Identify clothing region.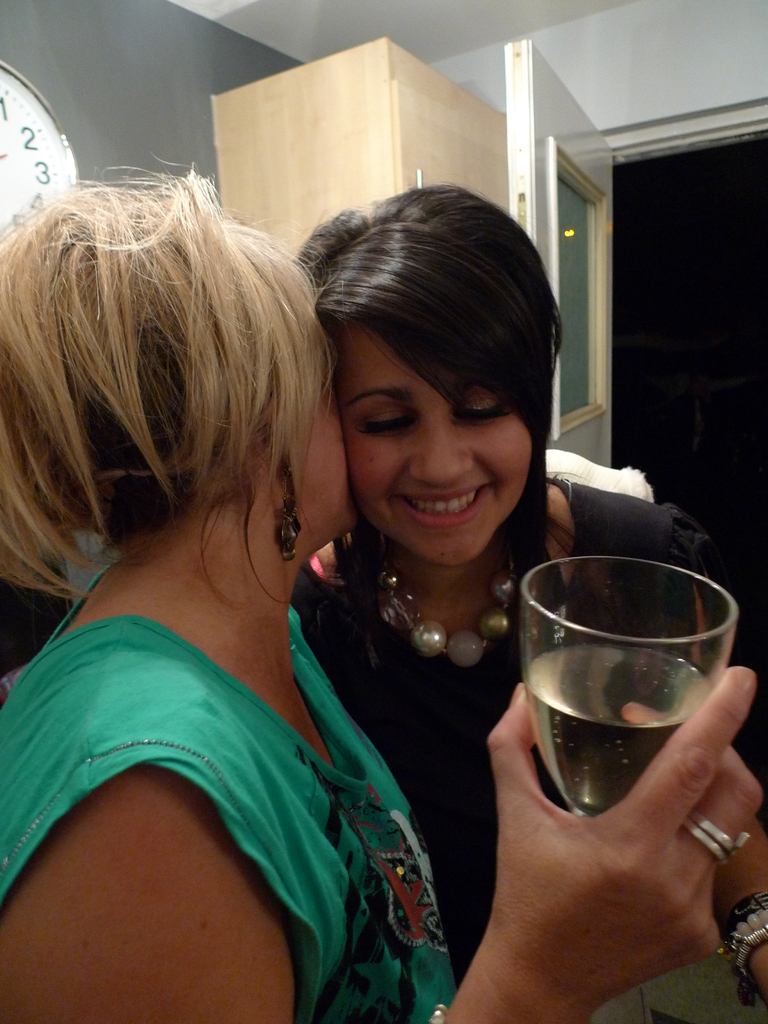
Region: box(268, 467, 765, 1023).
